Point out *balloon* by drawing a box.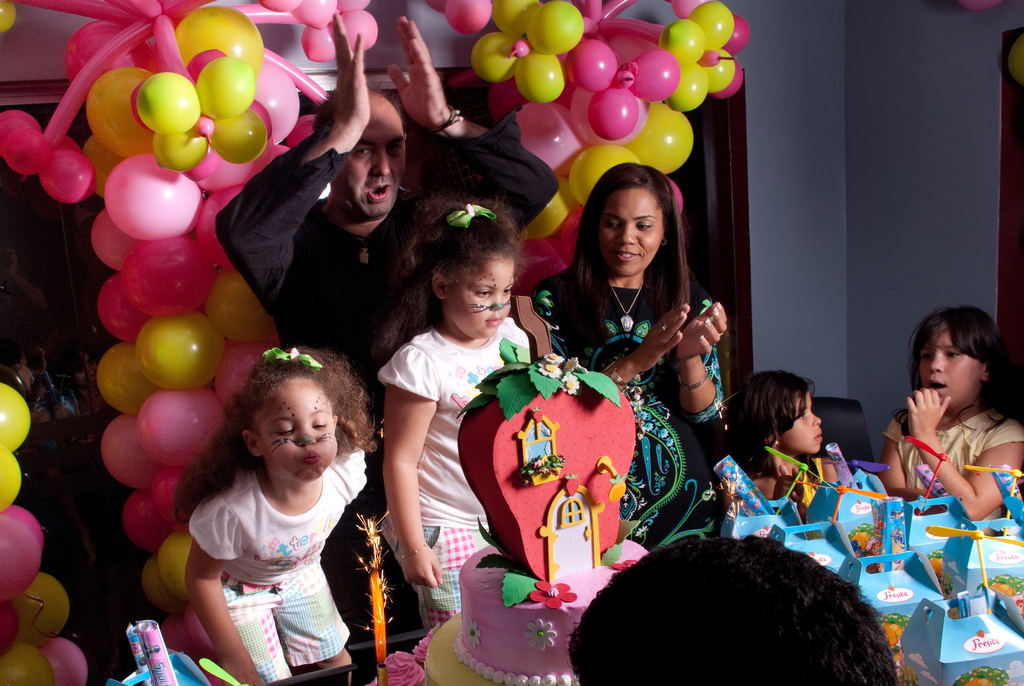
0/589/20/648.
